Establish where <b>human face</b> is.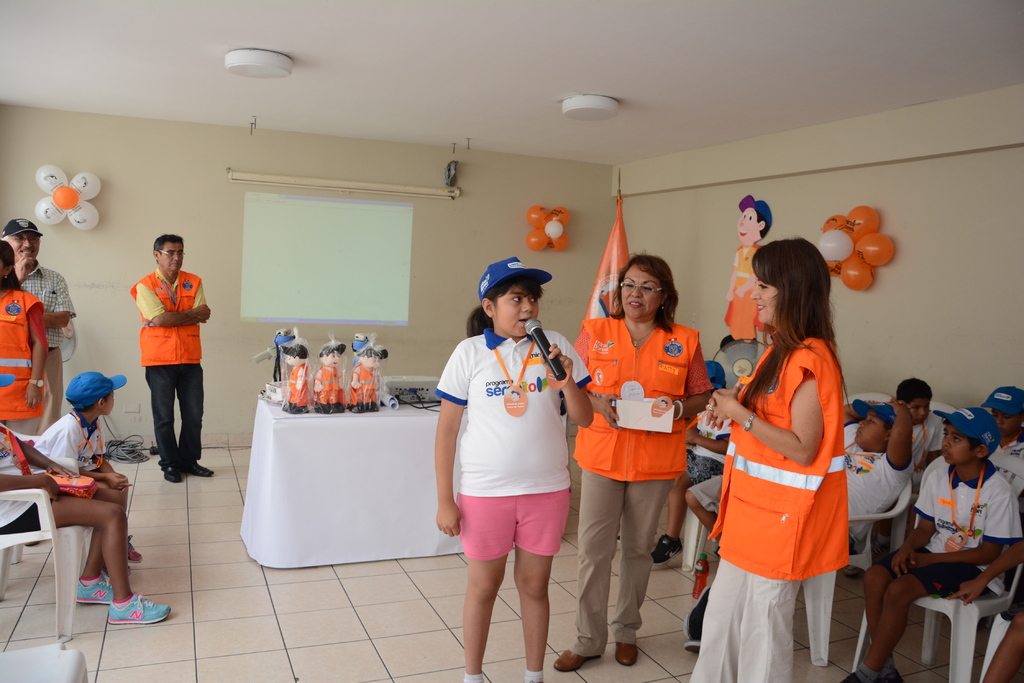
Established at x1=754, y1=278, x2=778, y2=317.
